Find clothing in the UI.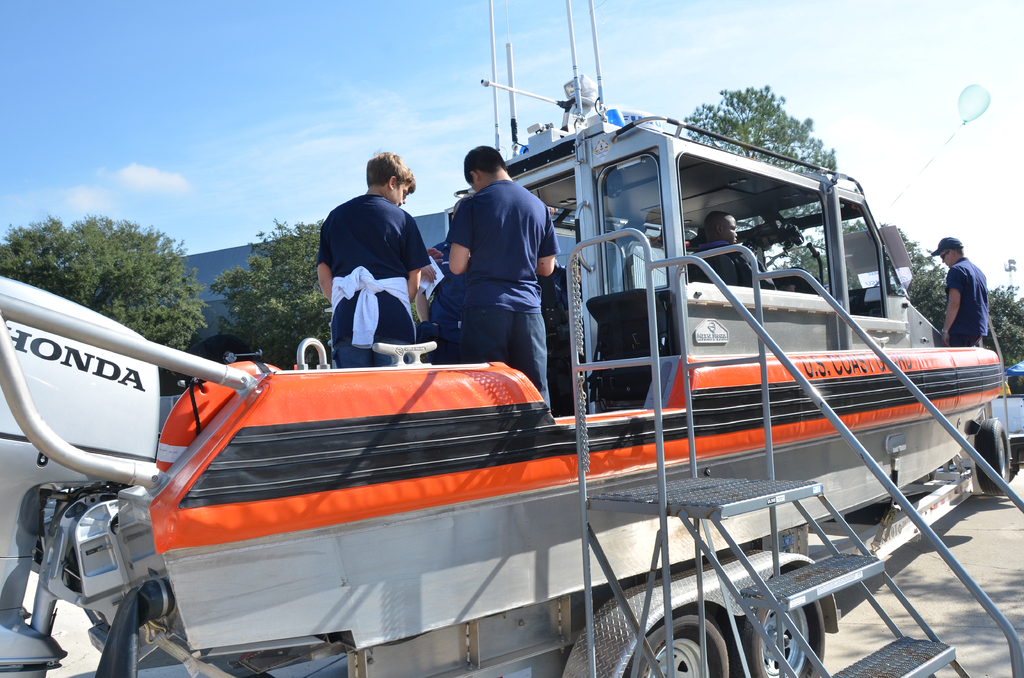
UI element at (x1=425, y1=238, x2=476, y2=366).
